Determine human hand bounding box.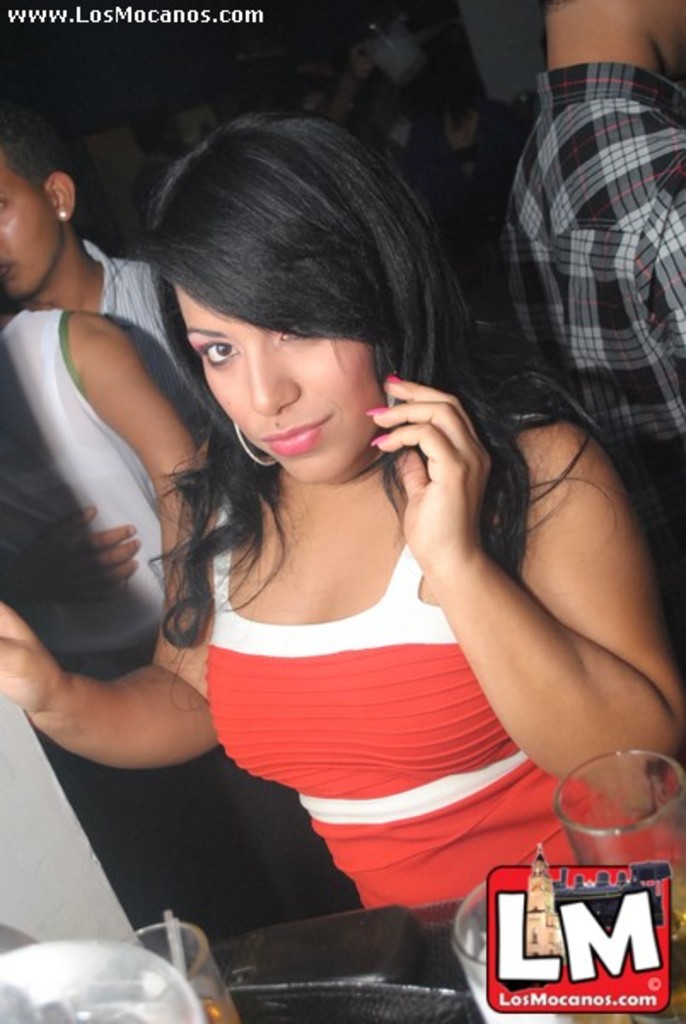
Determined: [x1=379, y1=374, x2=507, y2=582].
